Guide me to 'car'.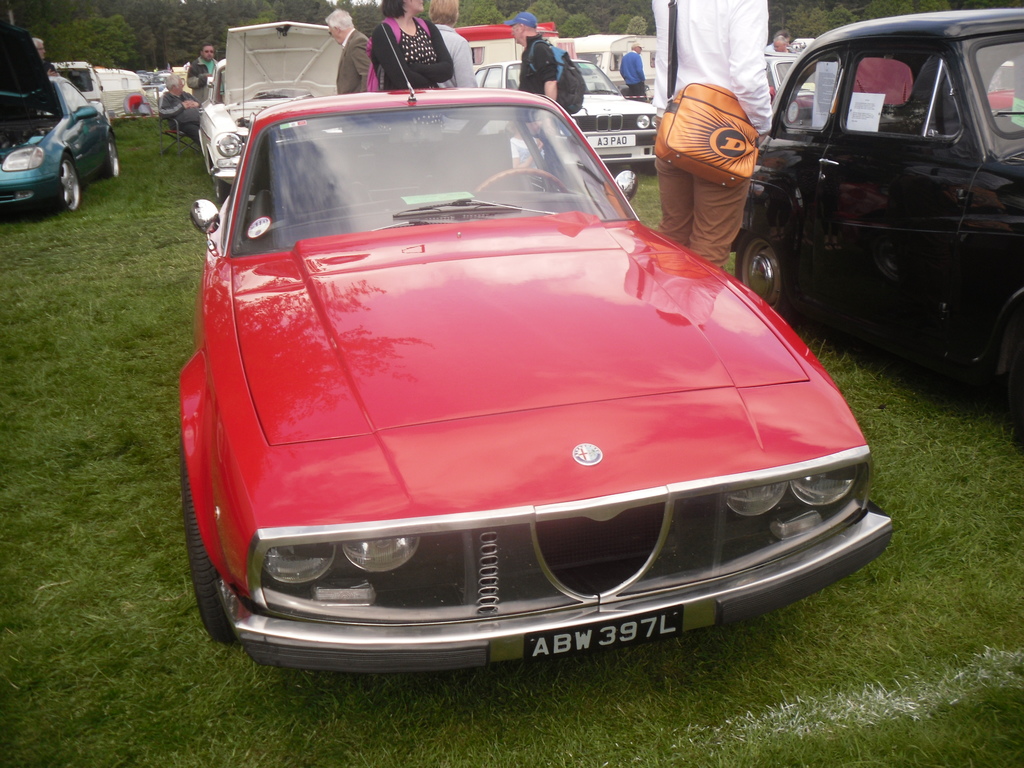
Guidance: (x1=733, y1=6, x2=1023, y2=396).
